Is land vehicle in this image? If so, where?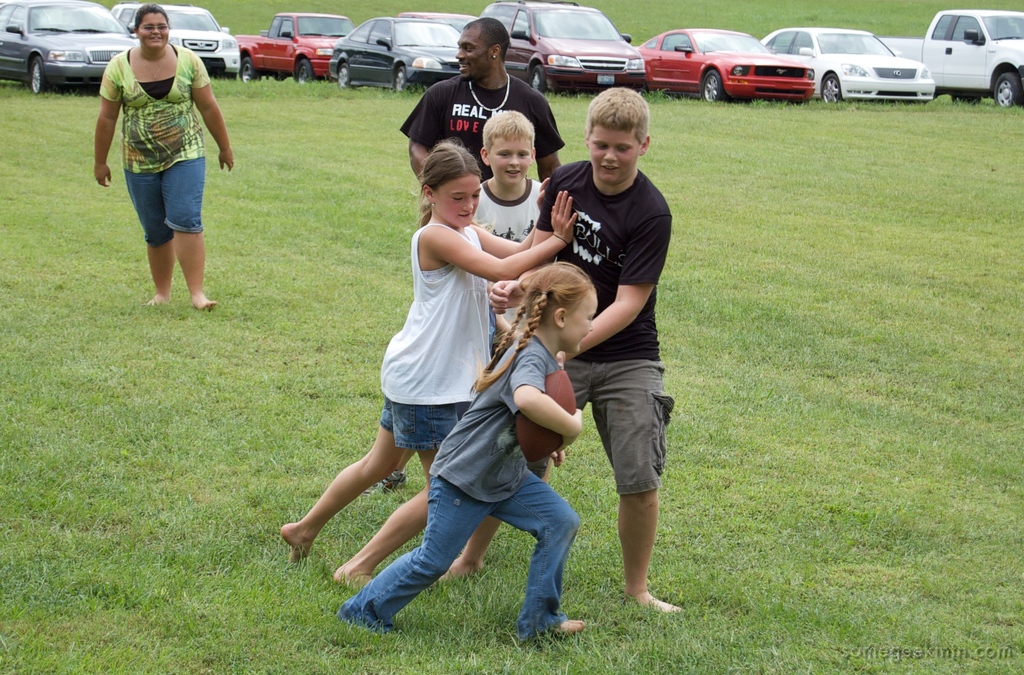
Yes, at BBox(911, 0, 1020, 81).
